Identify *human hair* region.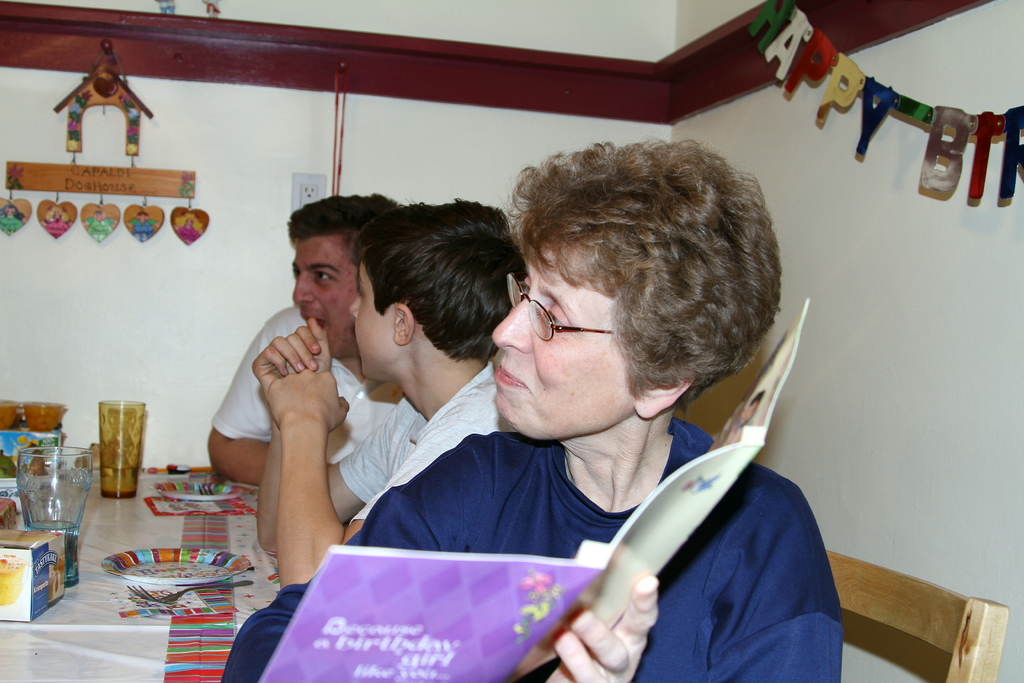
Region: 285:192:401:262.
